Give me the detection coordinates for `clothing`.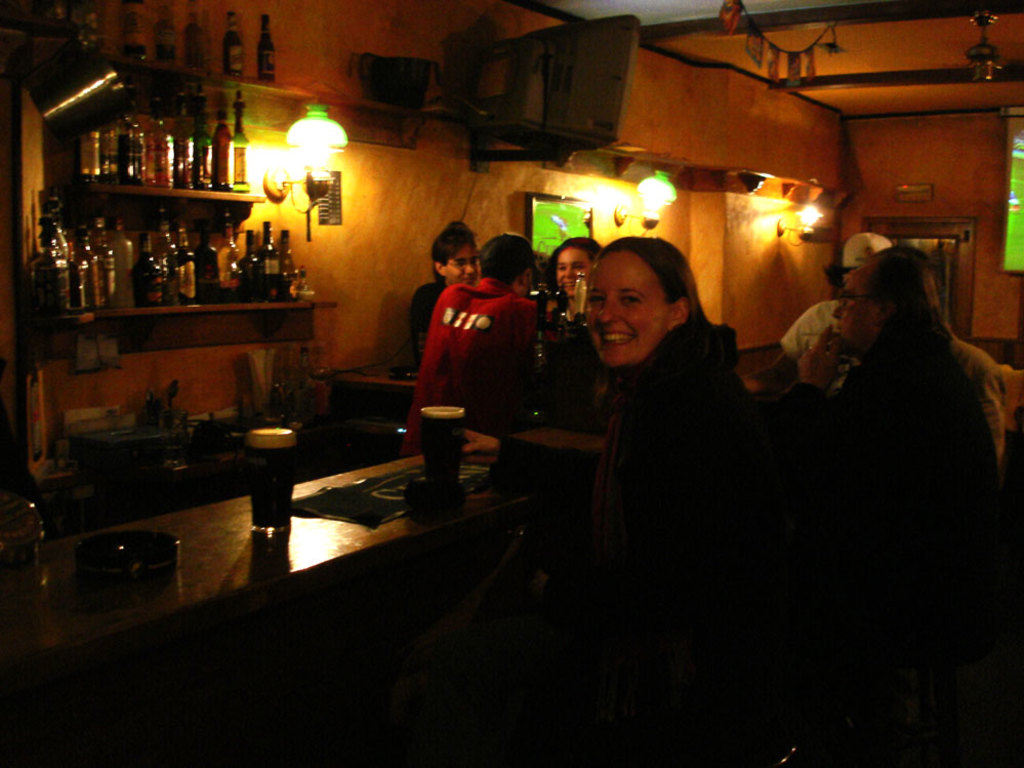
773/315/992/543.
